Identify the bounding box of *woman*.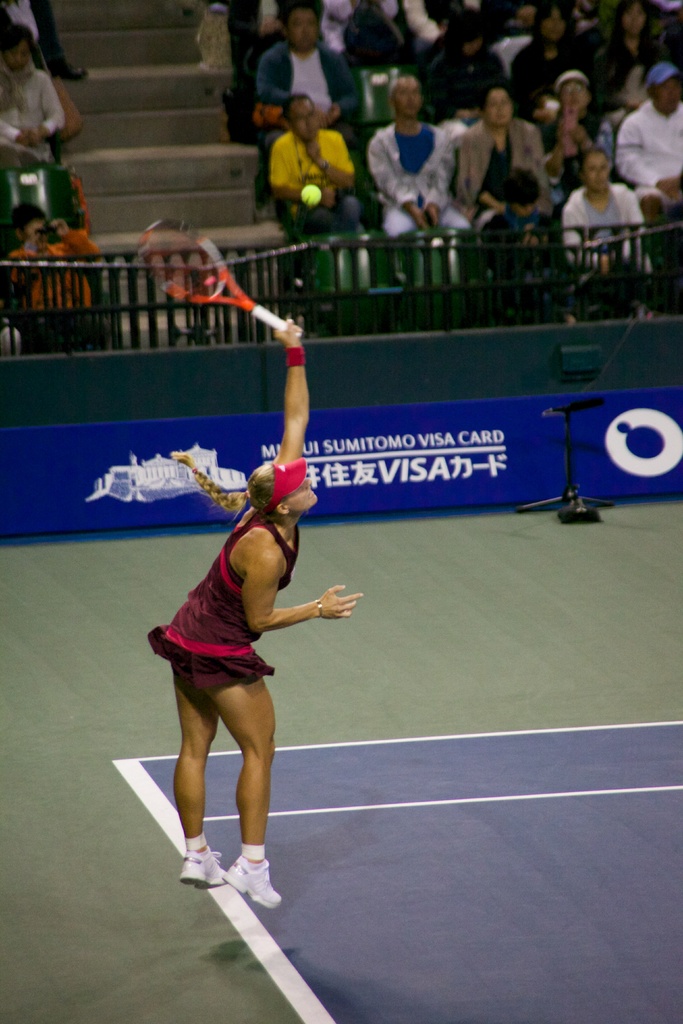
BBox(535, 67, 602, 209).
